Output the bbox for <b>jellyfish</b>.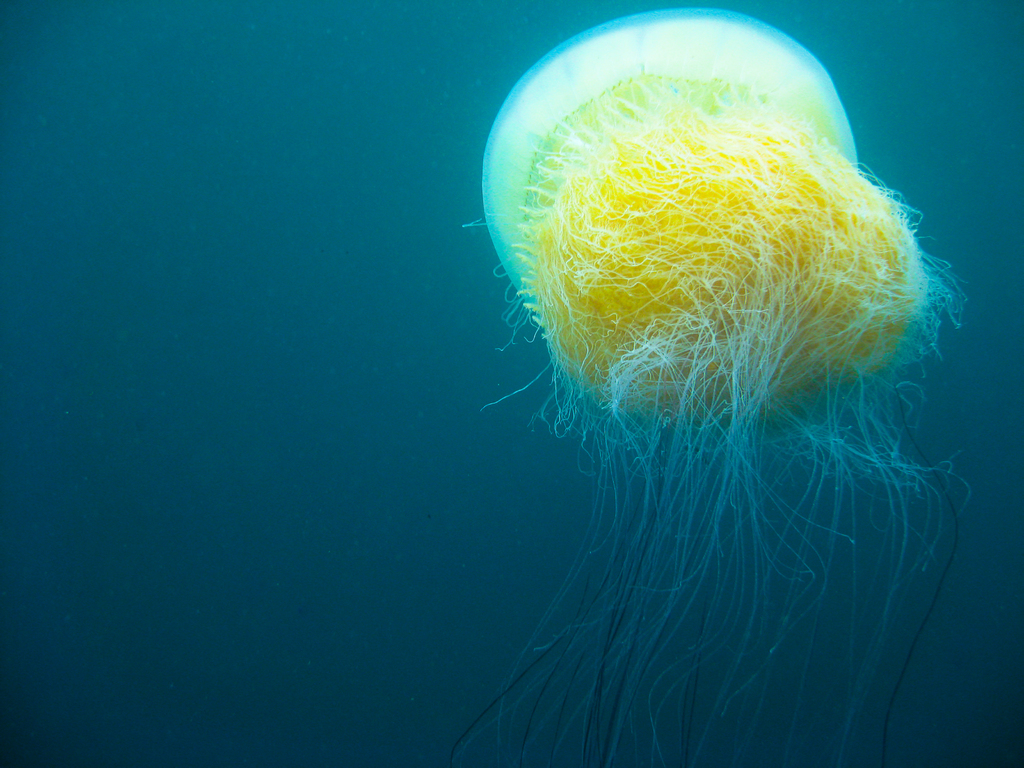
Rect(444, 5, 976, 767).
